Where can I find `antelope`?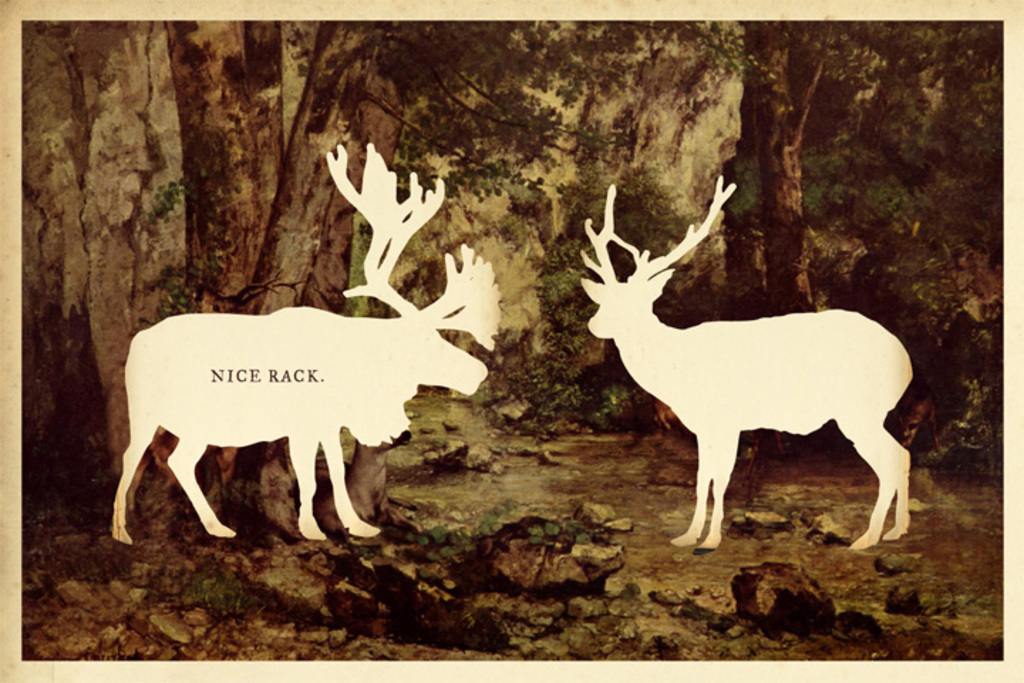
You can find it at x1=108 y1=141 x2=502 y2=541.
